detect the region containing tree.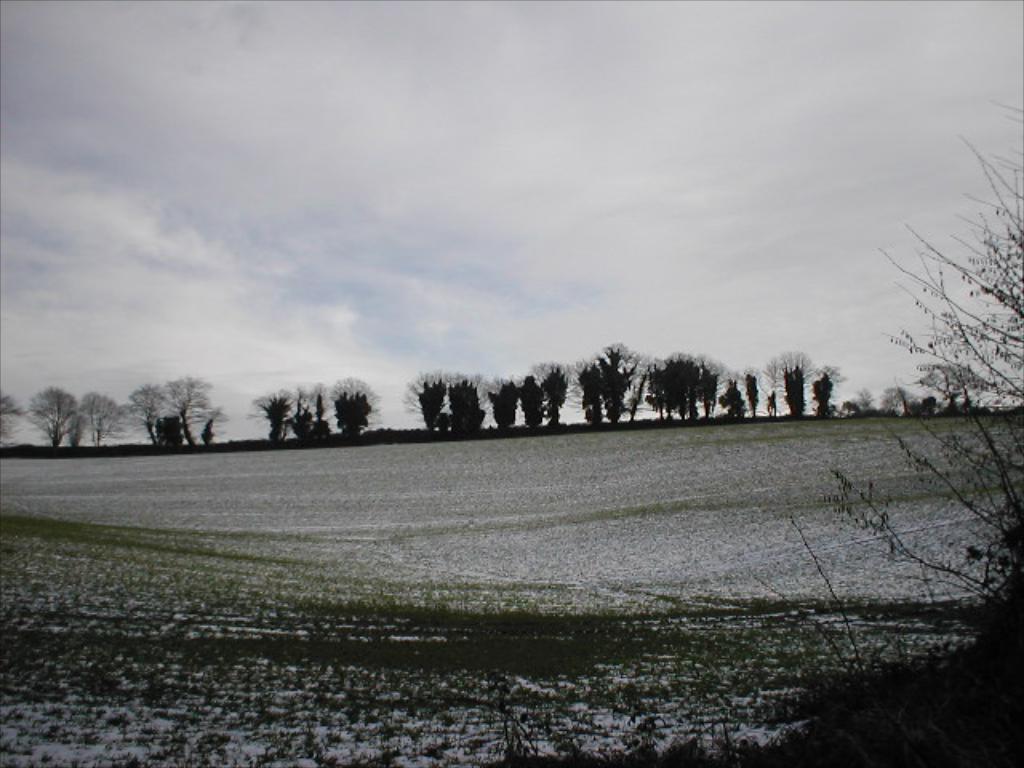
(x1=24, y1=386, x2=82, y2=446).
